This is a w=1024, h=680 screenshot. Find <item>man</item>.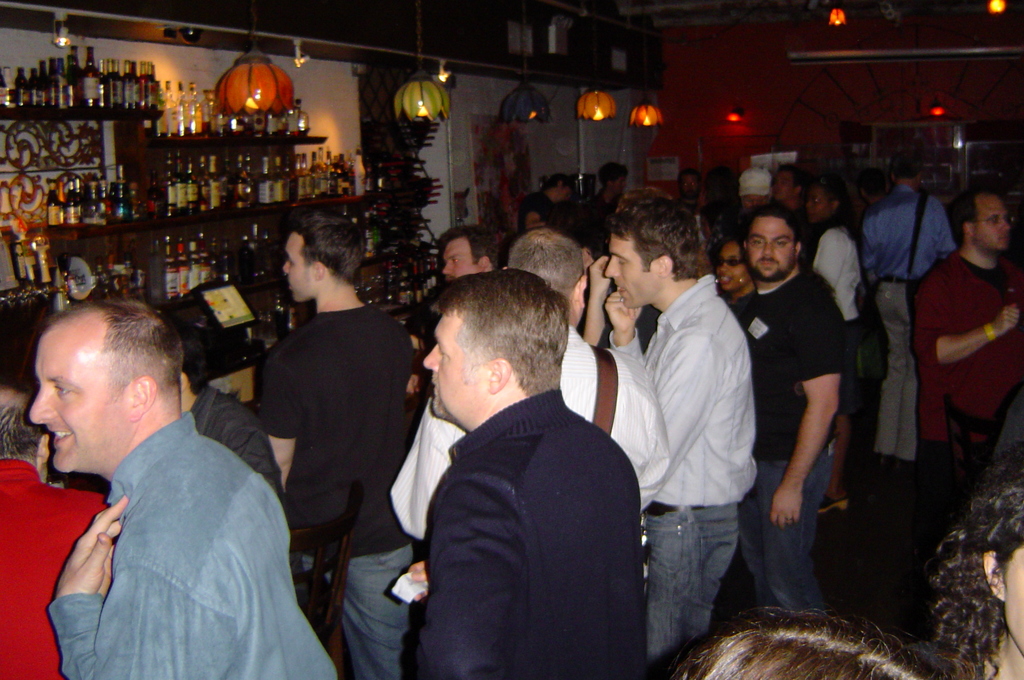
Bounding box: l=594, t=195, r=757, b=676.
